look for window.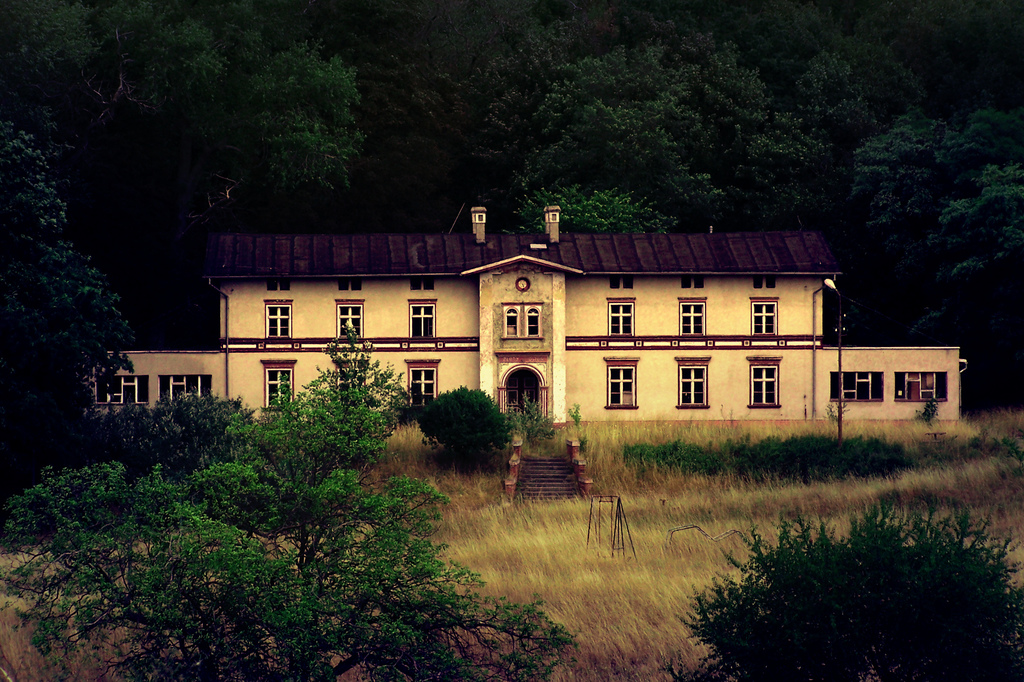
Found: Rect(92, 377, 151, 407).
